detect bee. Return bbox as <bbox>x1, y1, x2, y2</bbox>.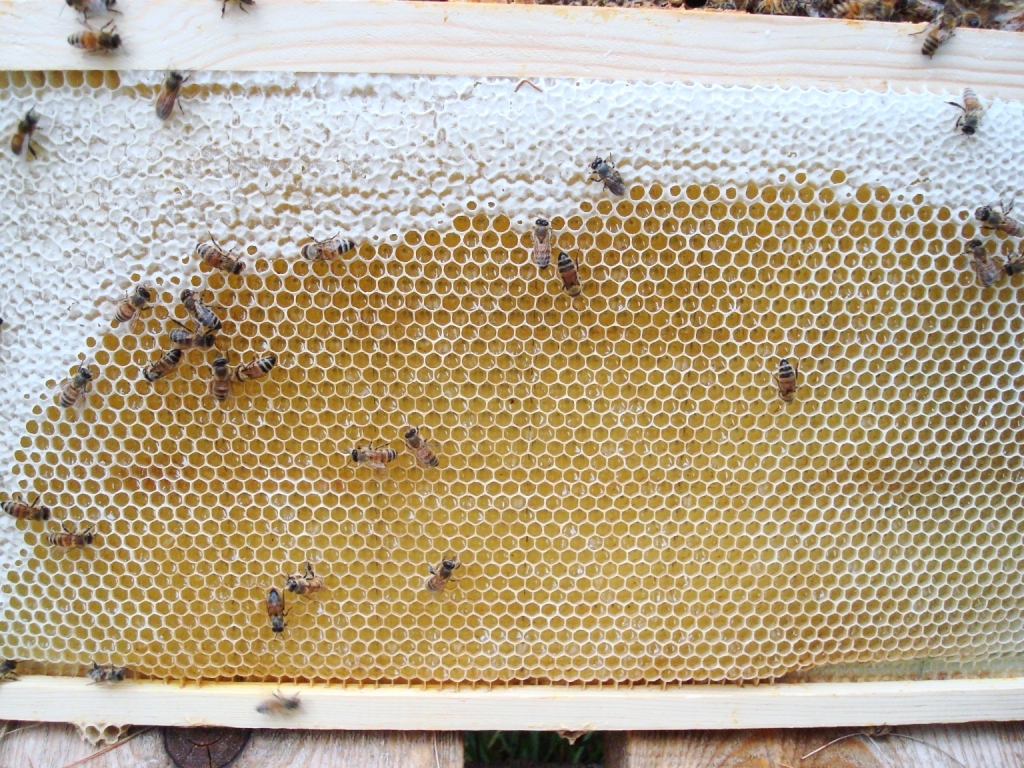
<bbox>969, 194, 1023, 233</bbox>.
